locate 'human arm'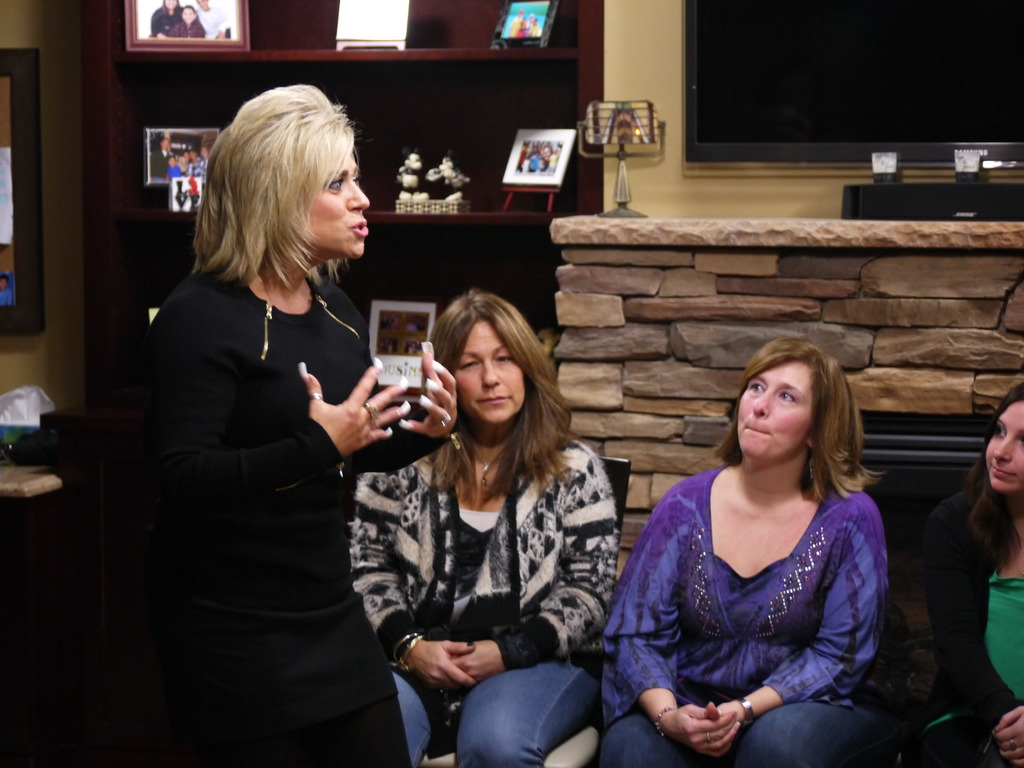
bbox=[996, 706, 1023, 767]
